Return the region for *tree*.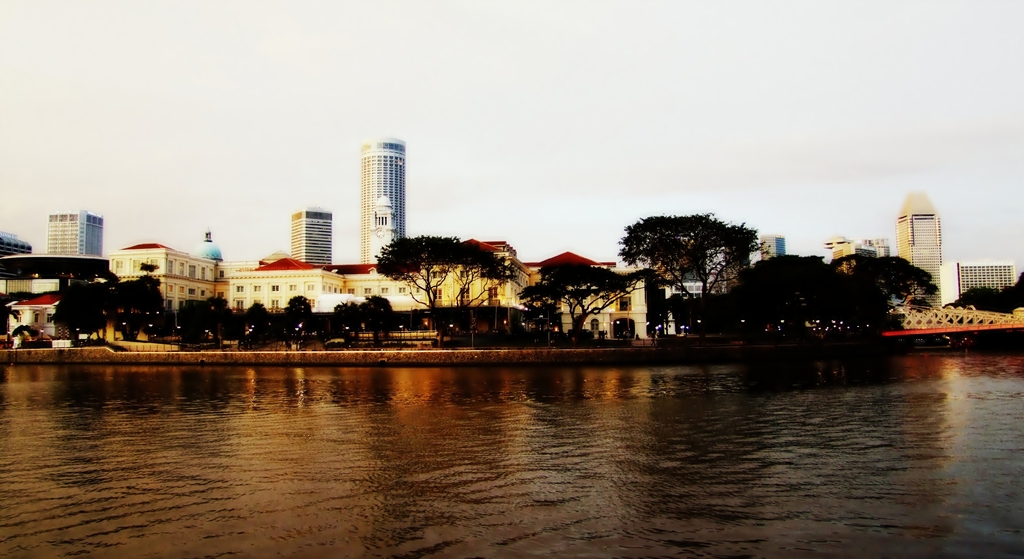
171, 294, 241, 346.
